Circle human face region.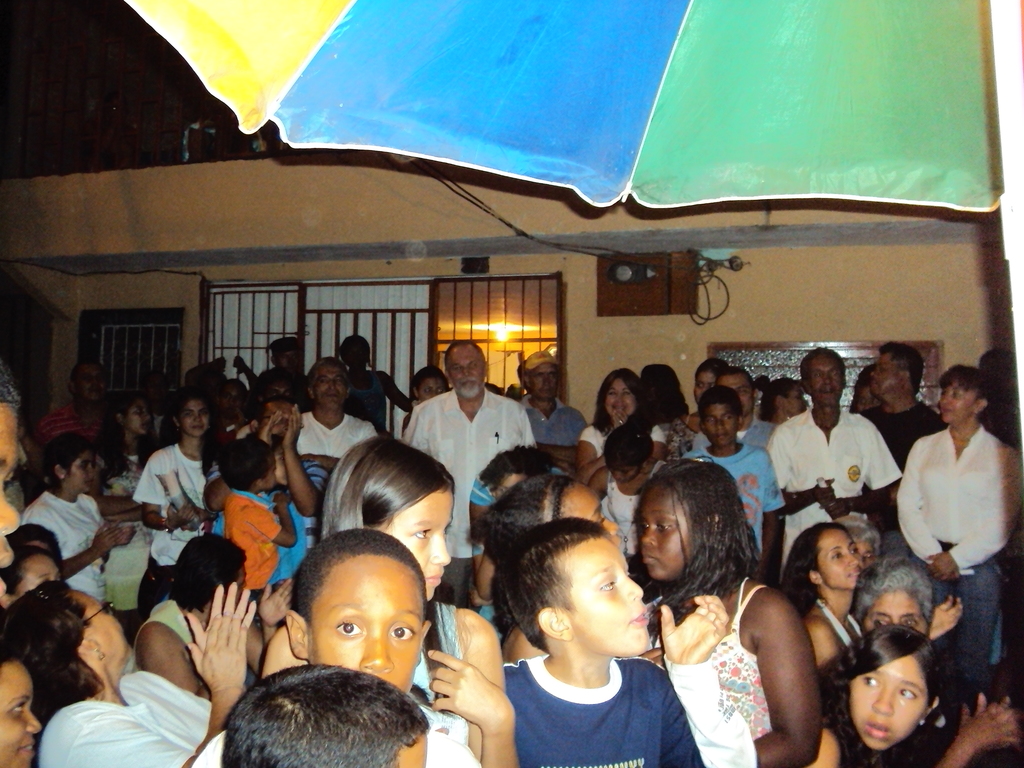
Region: x1=850, y1=652, x2=932, y2=754.
